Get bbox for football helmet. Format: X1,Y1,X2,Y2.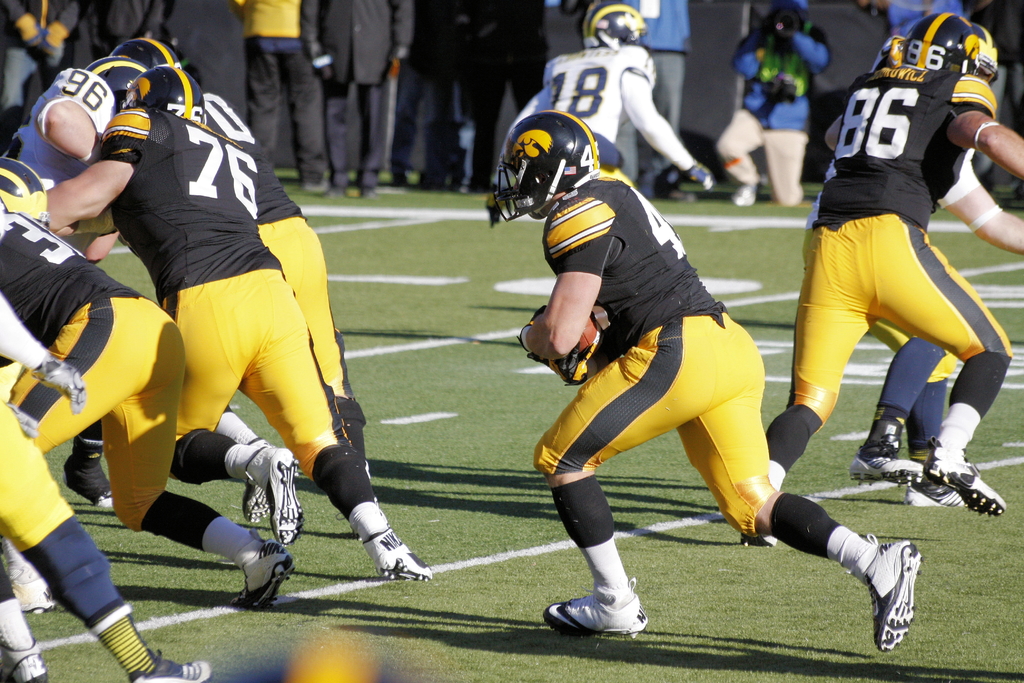
85,48,150,104.
